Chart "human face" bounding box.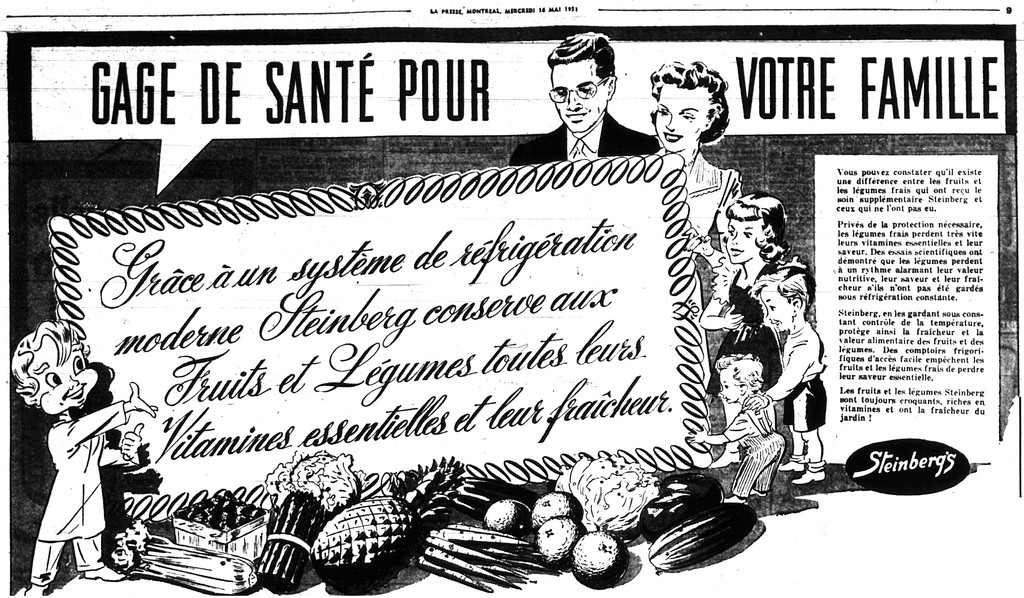
Charted: box=[653, 81, 703, 149].
